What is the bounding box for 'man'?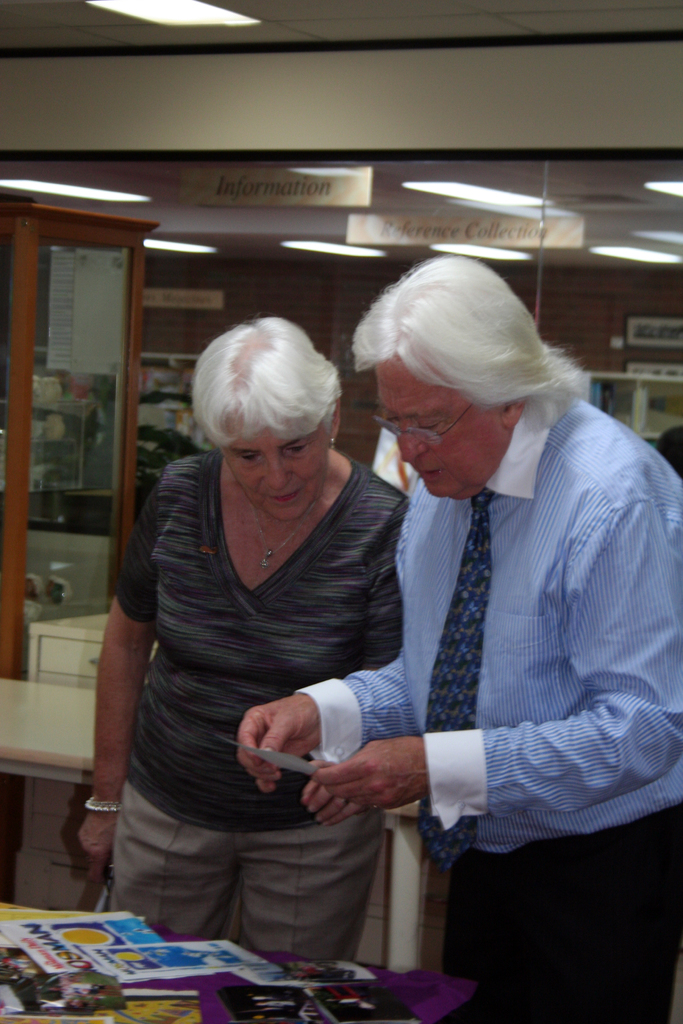
BBox(267, 241, 620, 985).
